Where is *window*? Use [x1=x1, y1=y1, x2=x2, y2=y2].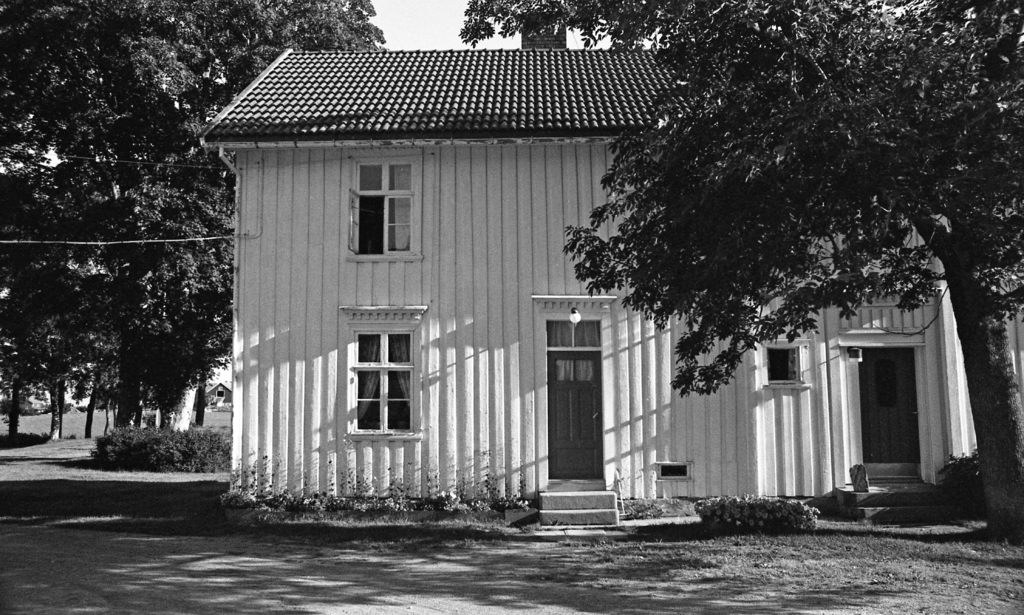
[x1=353, y1=154, x2=427, y2=259].
